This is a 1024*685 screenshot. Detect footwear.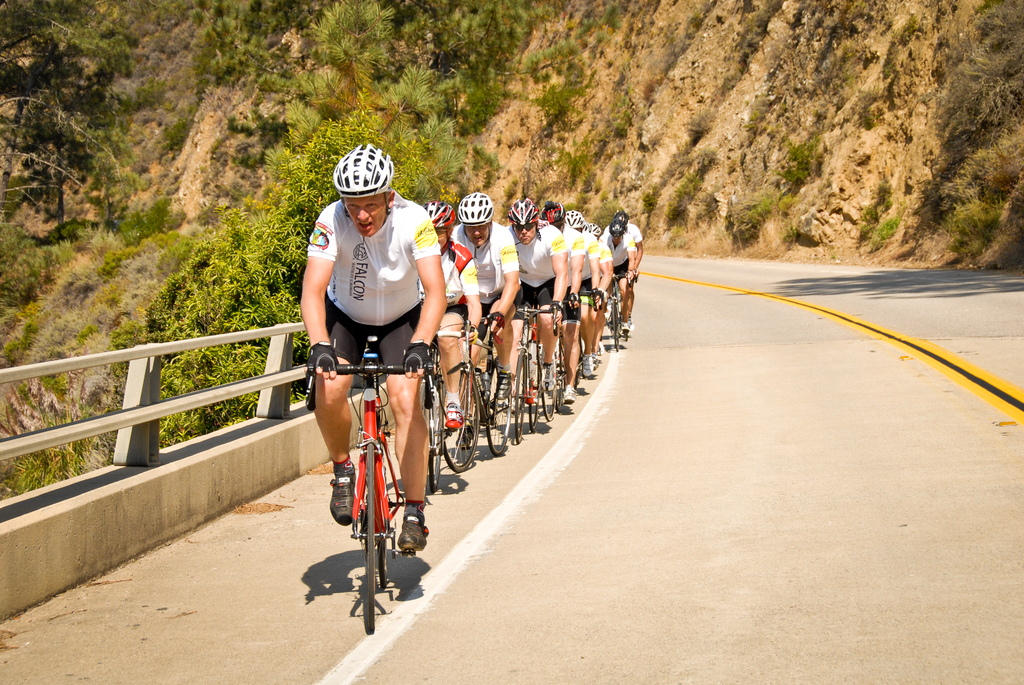
bbox(397, 518, 429, 551).
